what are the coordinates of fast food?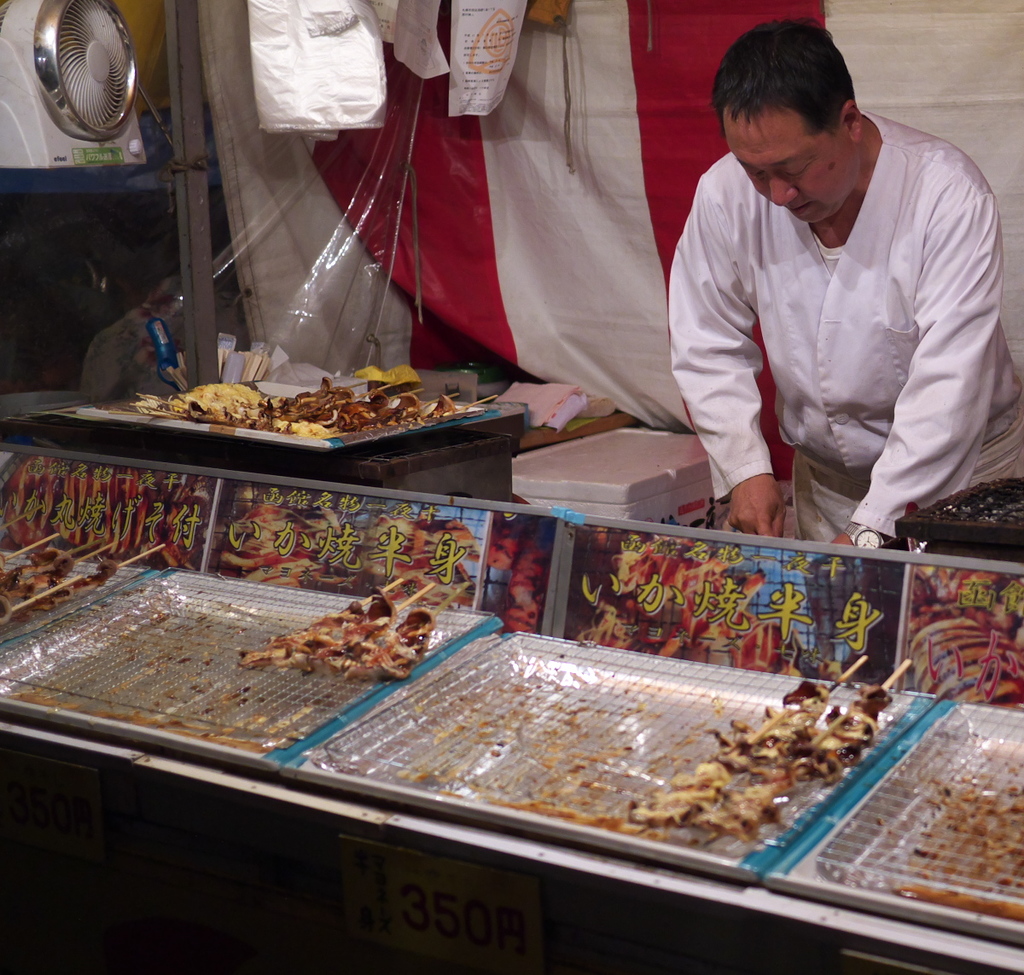
241:589:443:686.
